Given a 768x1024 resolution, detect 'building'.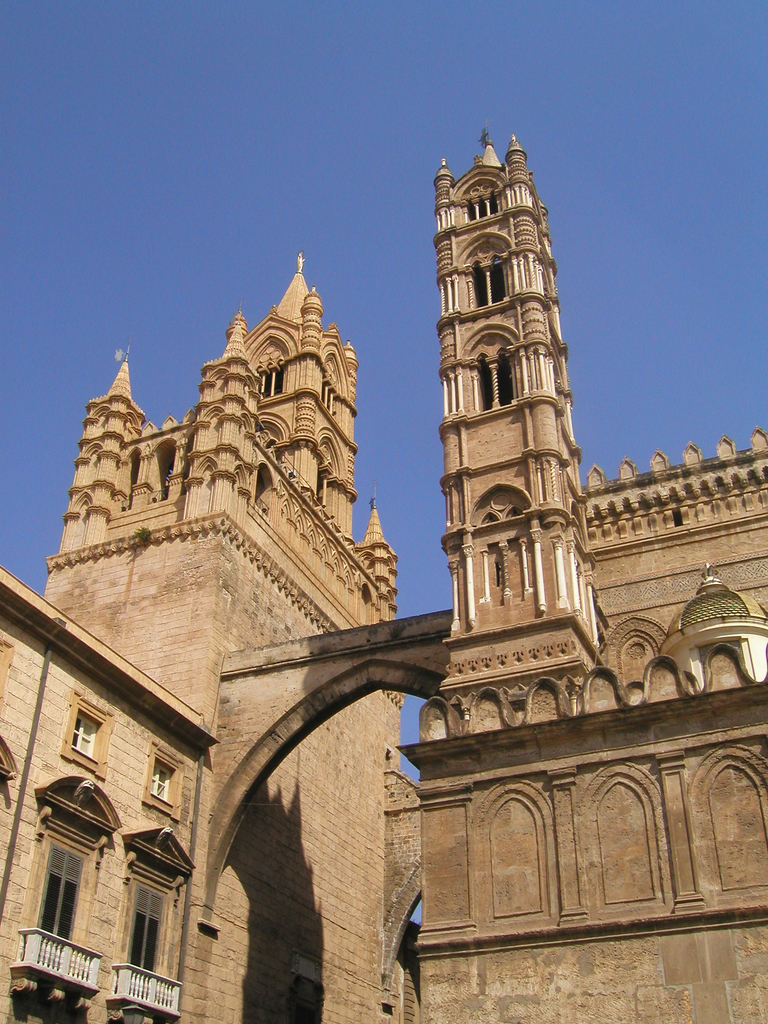
l=0, t=127, r=767, b=1023.
